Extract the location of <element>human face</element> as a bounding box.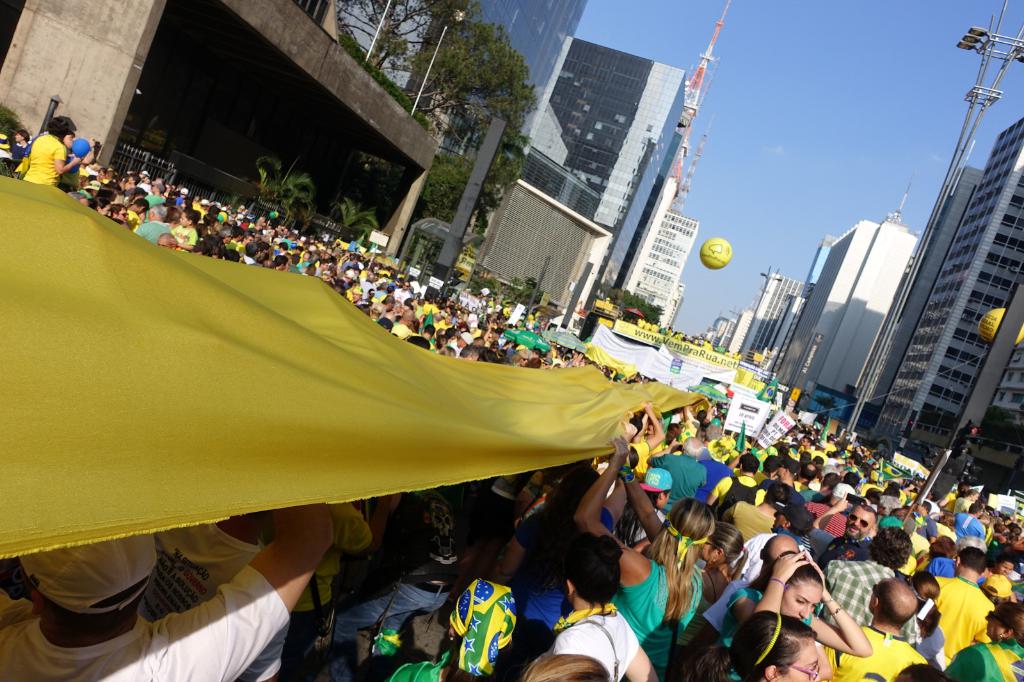
left=799, top=440, right=810, bottom=445.
